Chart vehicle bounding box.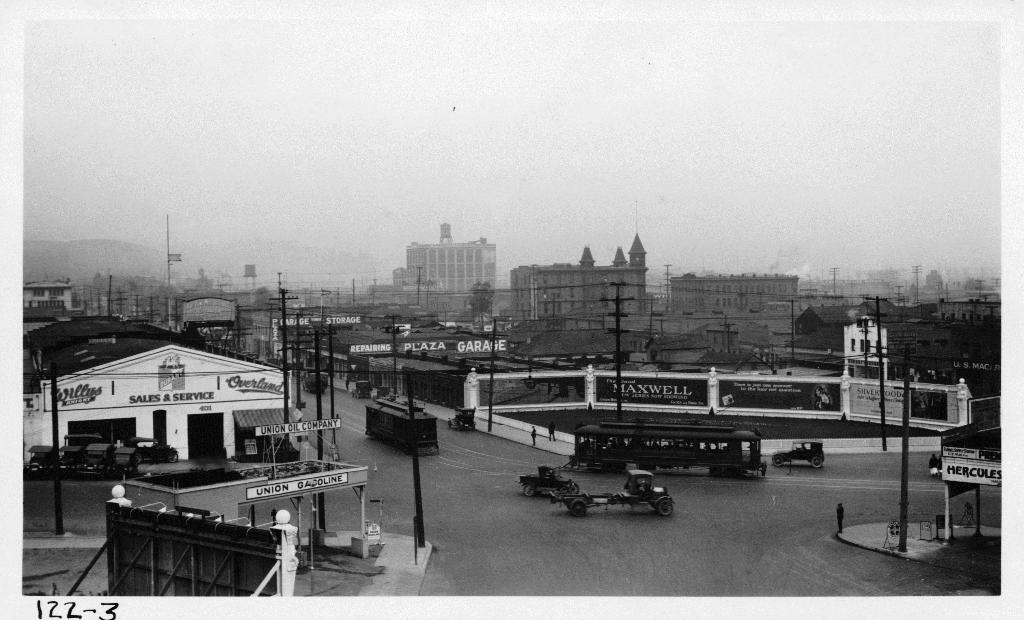
Charted: box(360, 395, 438, 456).
